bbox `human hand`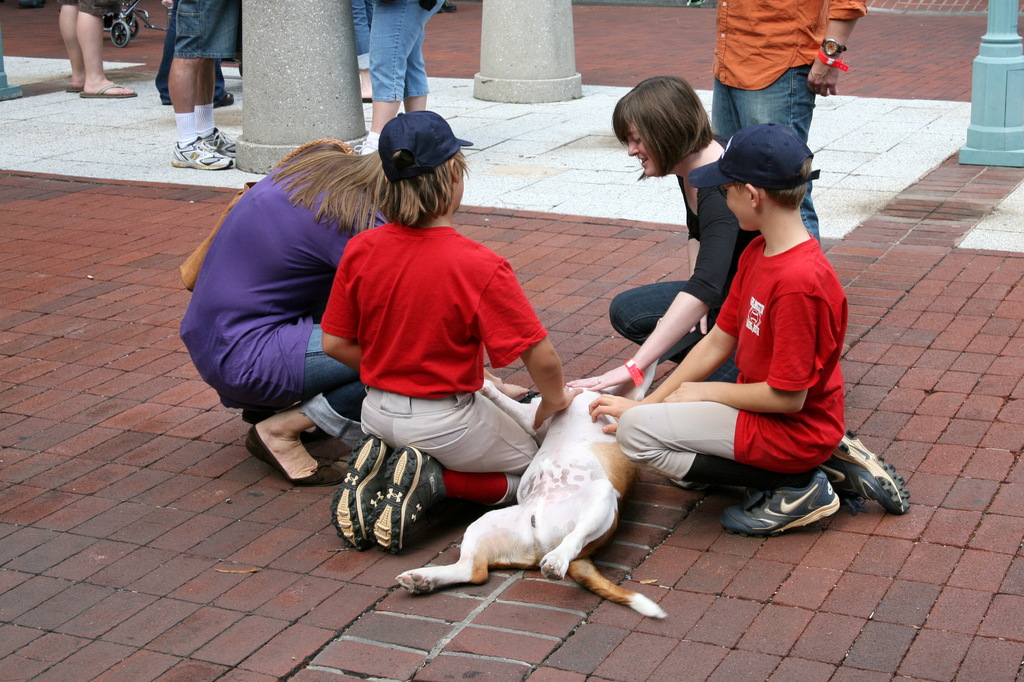
[806,56,837,95]
